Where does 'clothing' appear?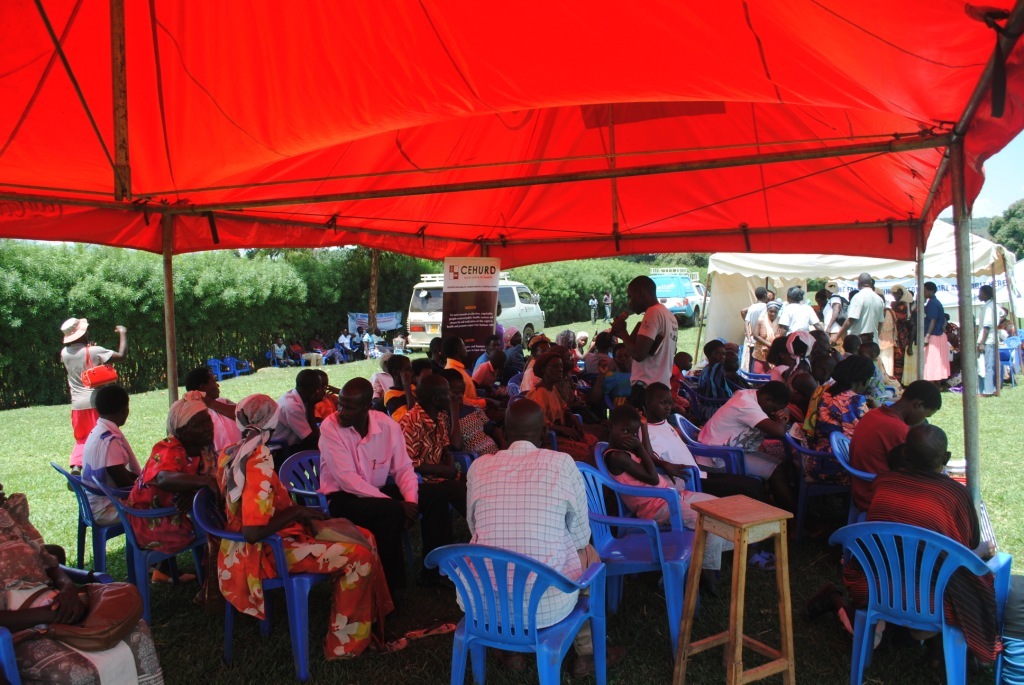
Appears at 378/365/395/400.
